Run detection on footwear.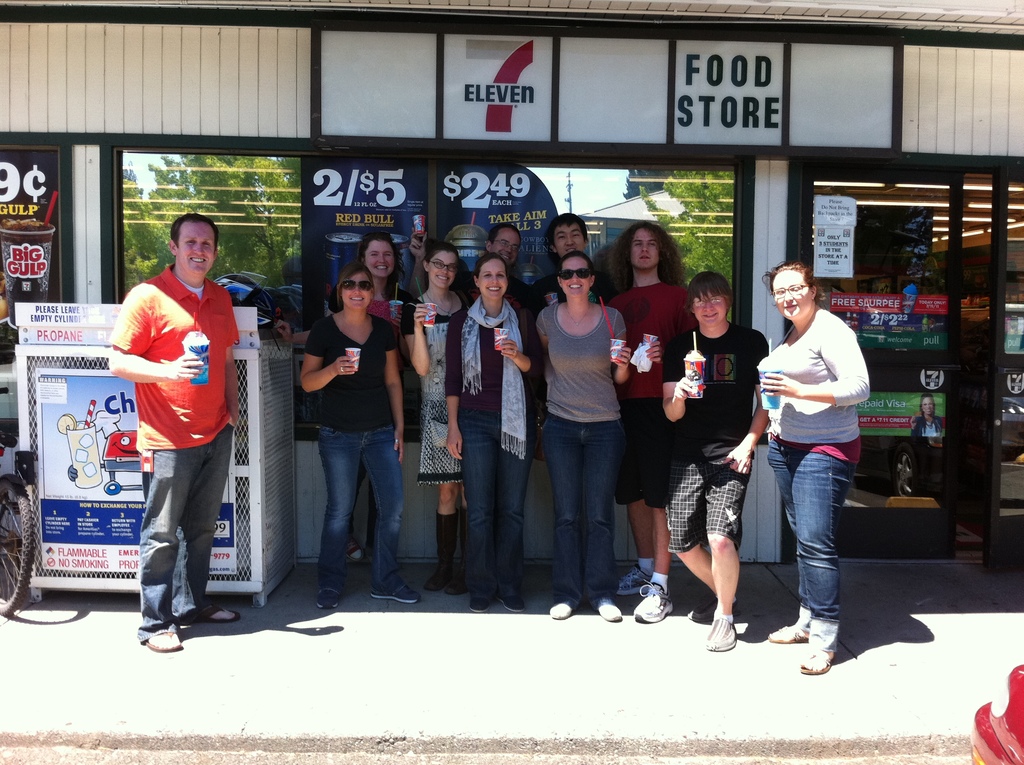
Result: {"x1": 613, "y1": 565, "x2": 654, "y2": 599}.
